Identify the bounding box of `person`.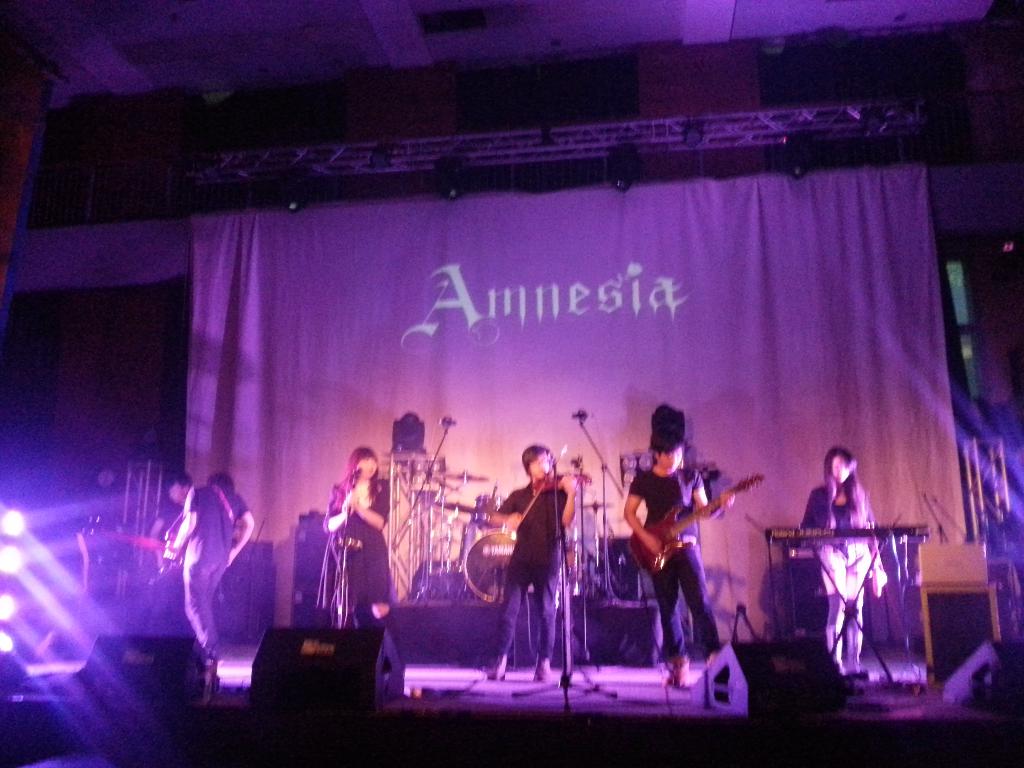
(628, 408, 725, 705).
